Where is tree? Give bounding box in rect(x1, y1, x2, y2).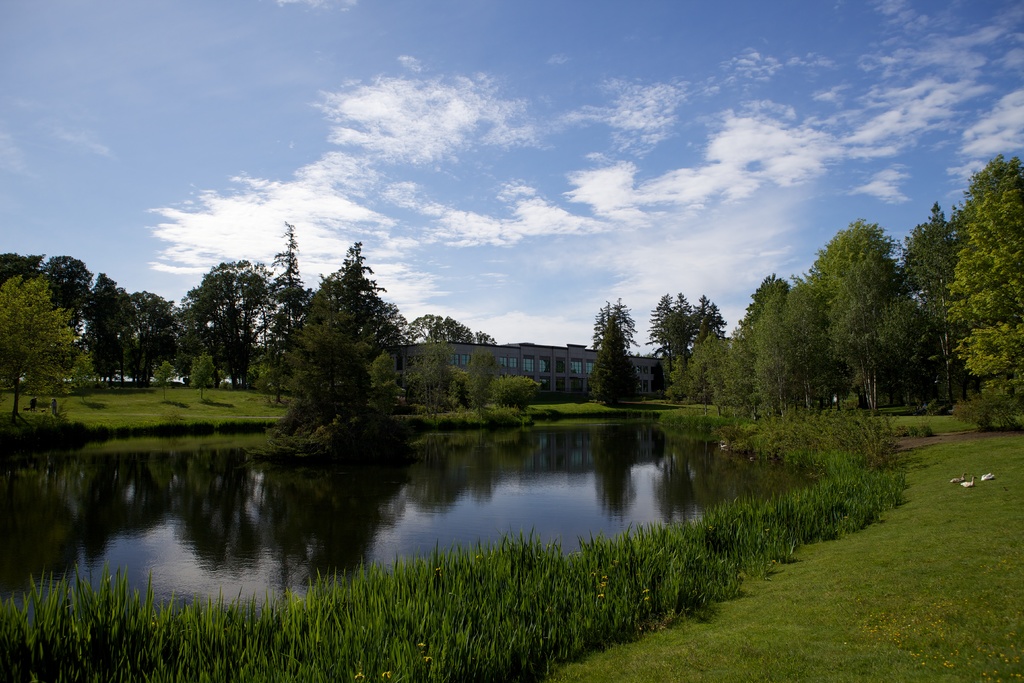
rect(155, 359, 178, 403).
